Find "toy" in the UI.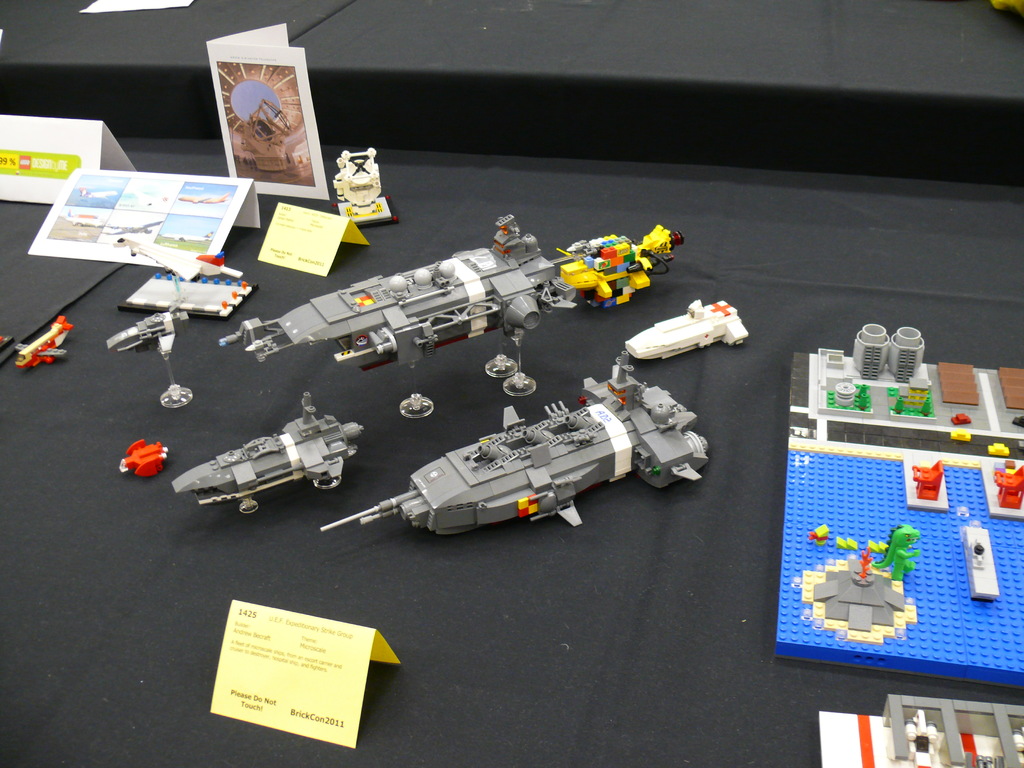
UI element at (173,394,364,515).
